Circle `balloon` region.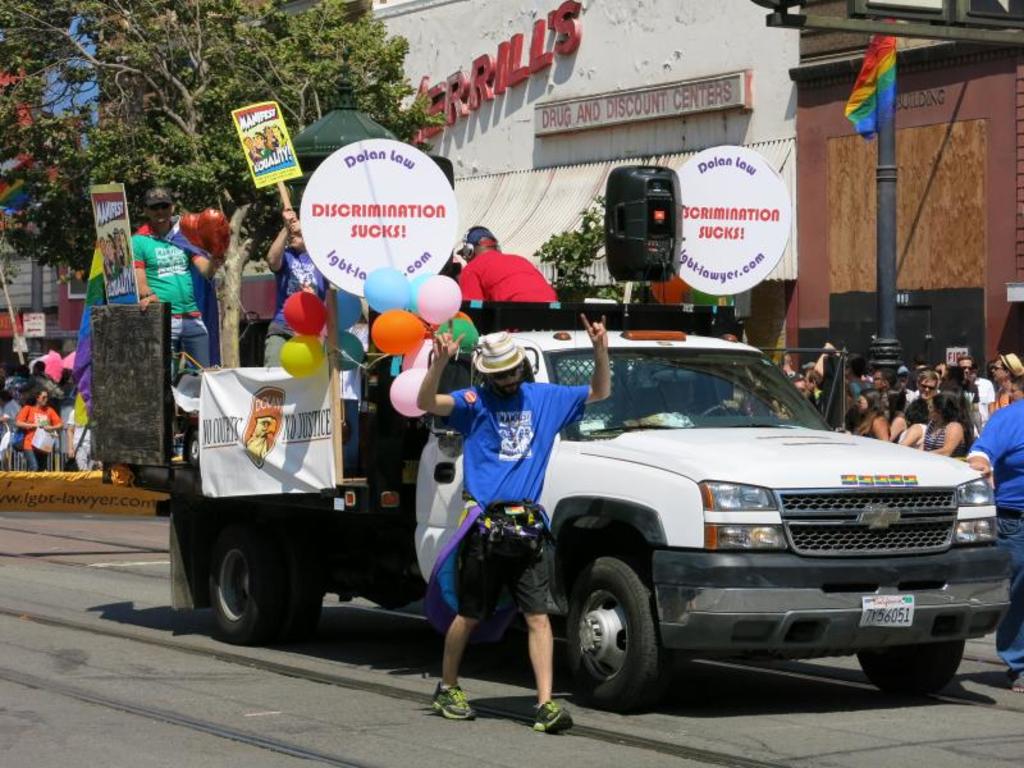
Region: [436, 317, 480, 348].
